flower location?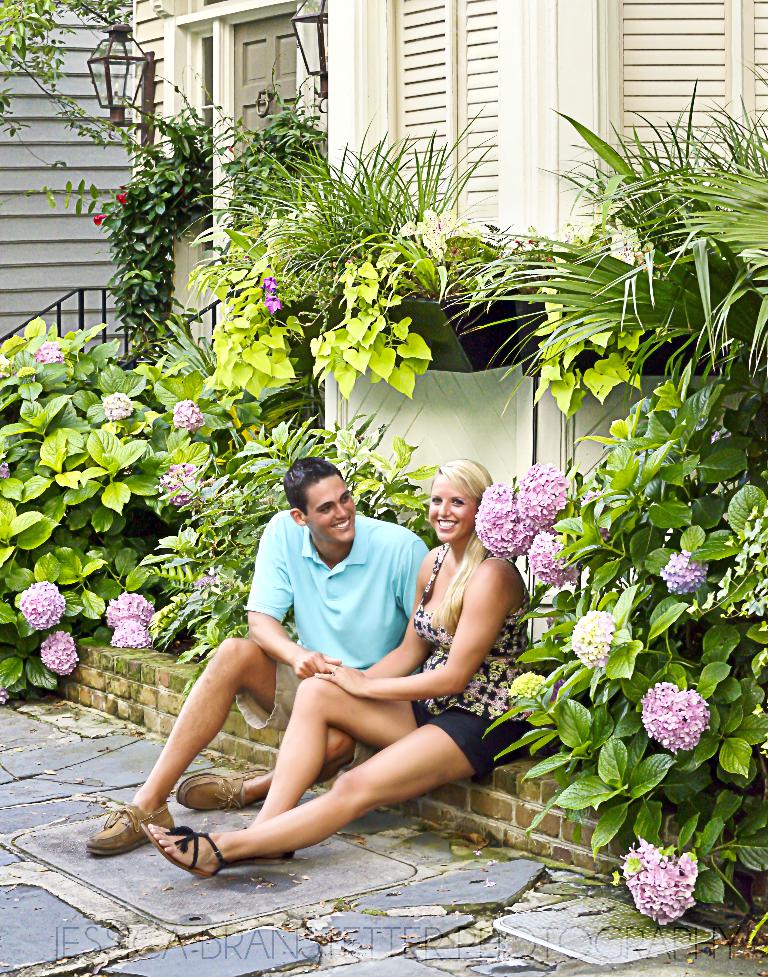
bbox=(97, 216, 110, 225)
